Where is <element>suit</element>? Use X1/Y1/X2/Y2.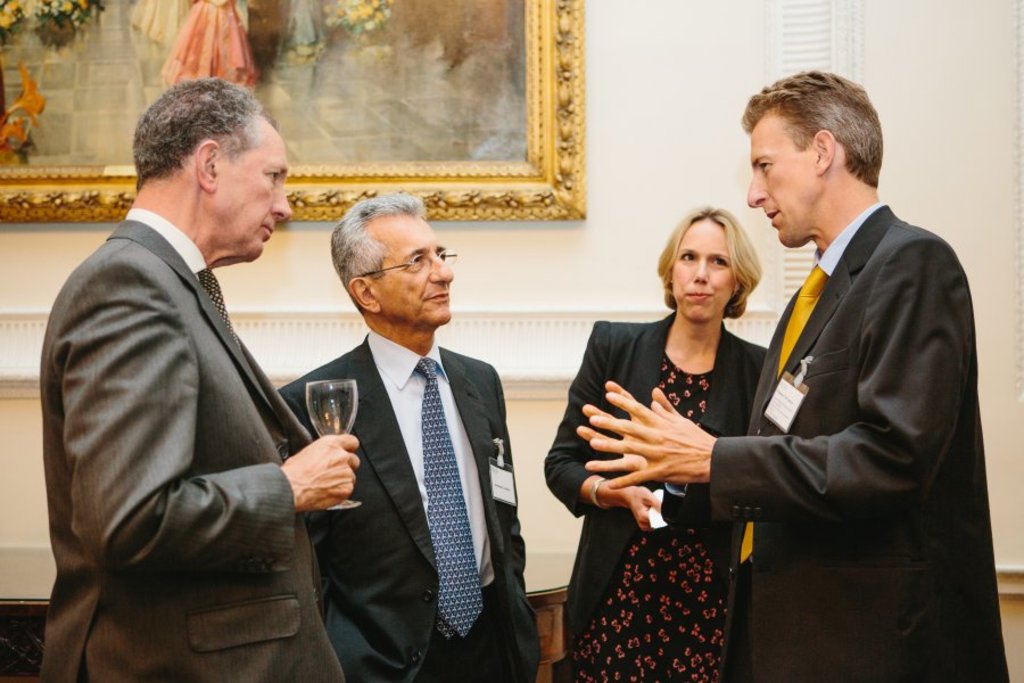
693/63/976/661.
